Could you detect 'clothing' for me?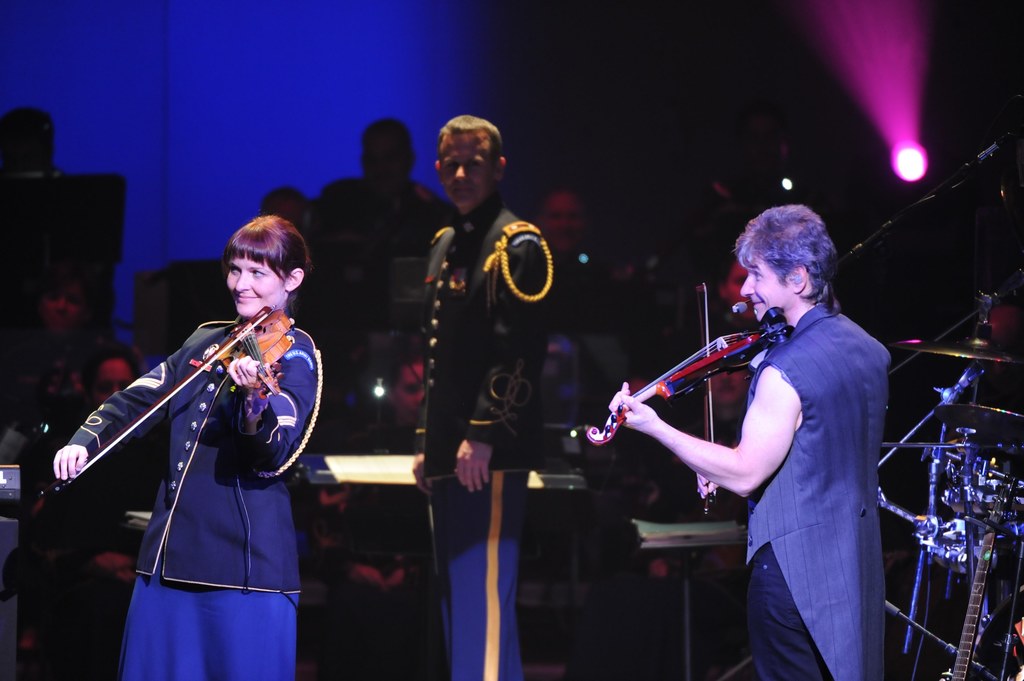
Detection result: bbox(62, 283, 320, 661).
